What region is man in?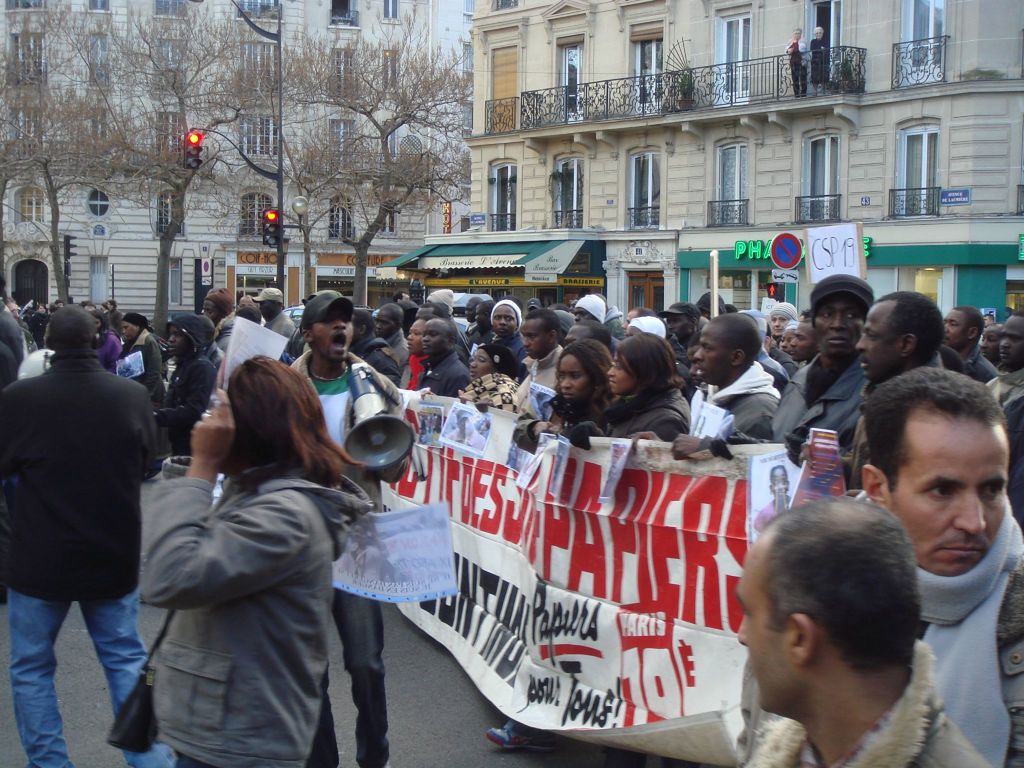
[left=122, top=312, right=161, bottom=479].
